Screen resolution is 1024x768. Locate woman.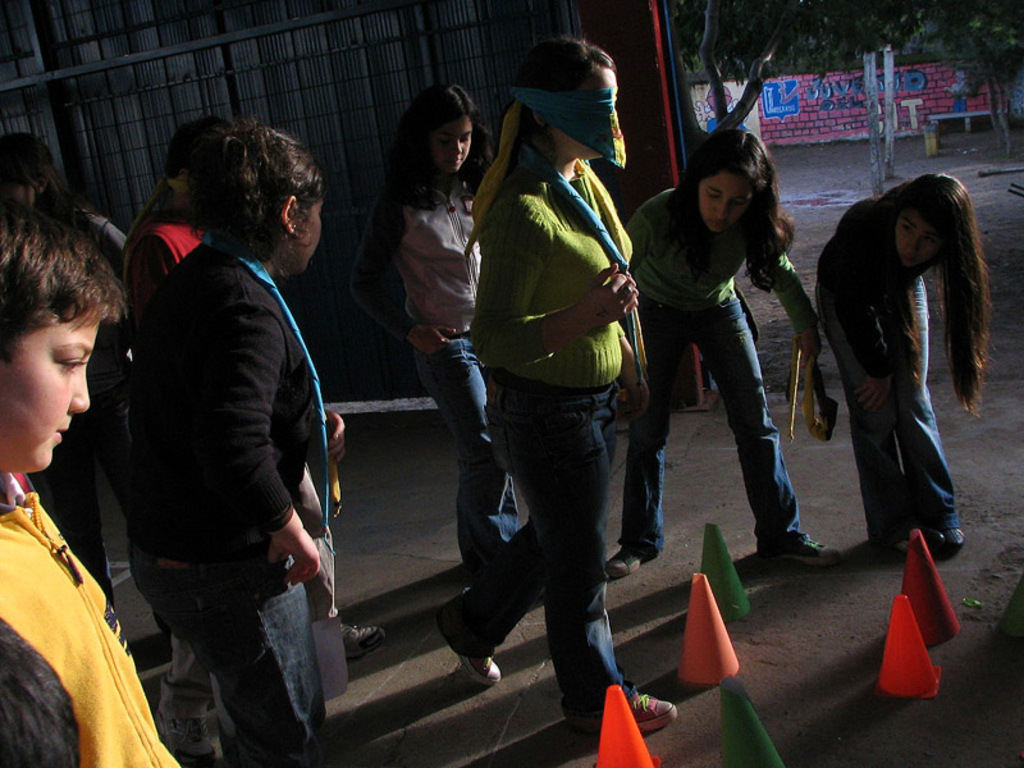
select_region(799, 160, 1015, 558).
